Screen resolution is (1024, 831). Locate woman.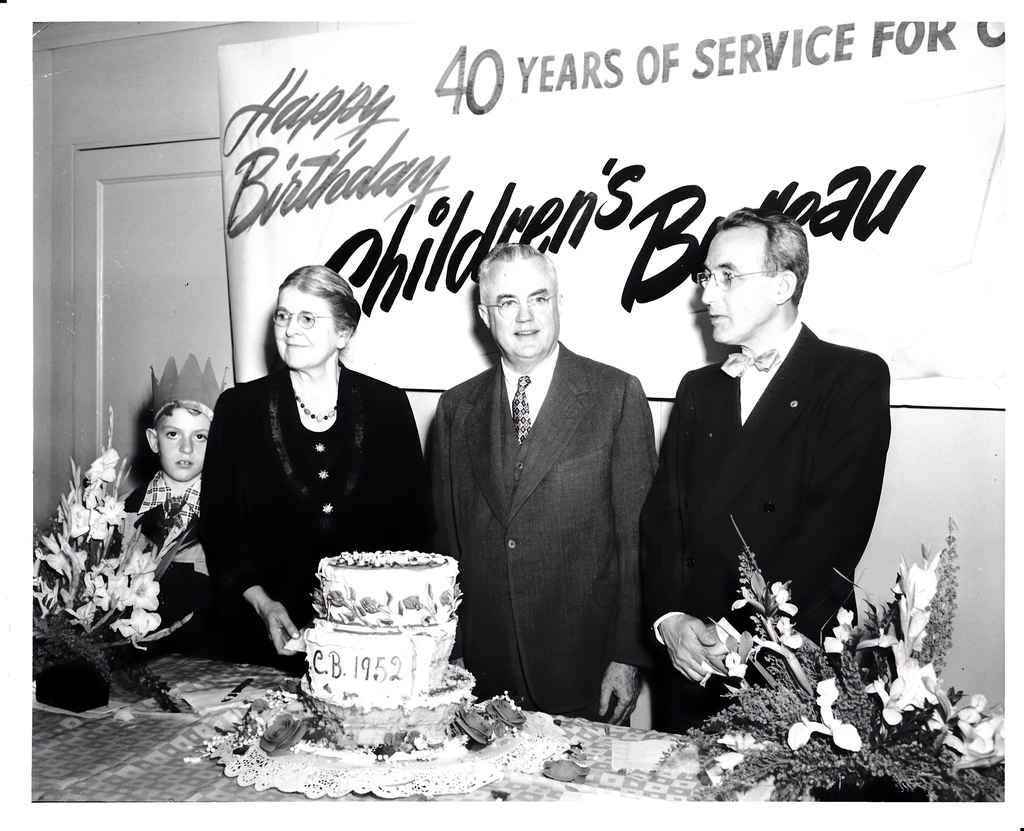
pyautogui.locateOnScreen(204, 269, 429, 677).
